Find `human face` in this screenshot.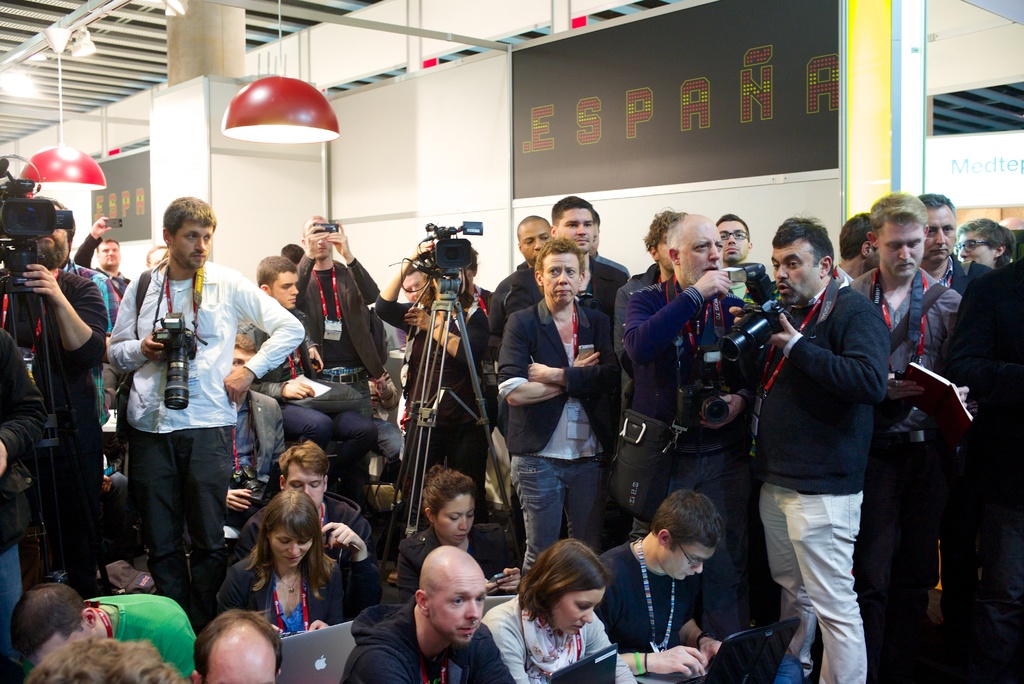
The bounding box for `human face` is {"x1": 771, "y1": 237, "x2": 820, "y2": 303}.
